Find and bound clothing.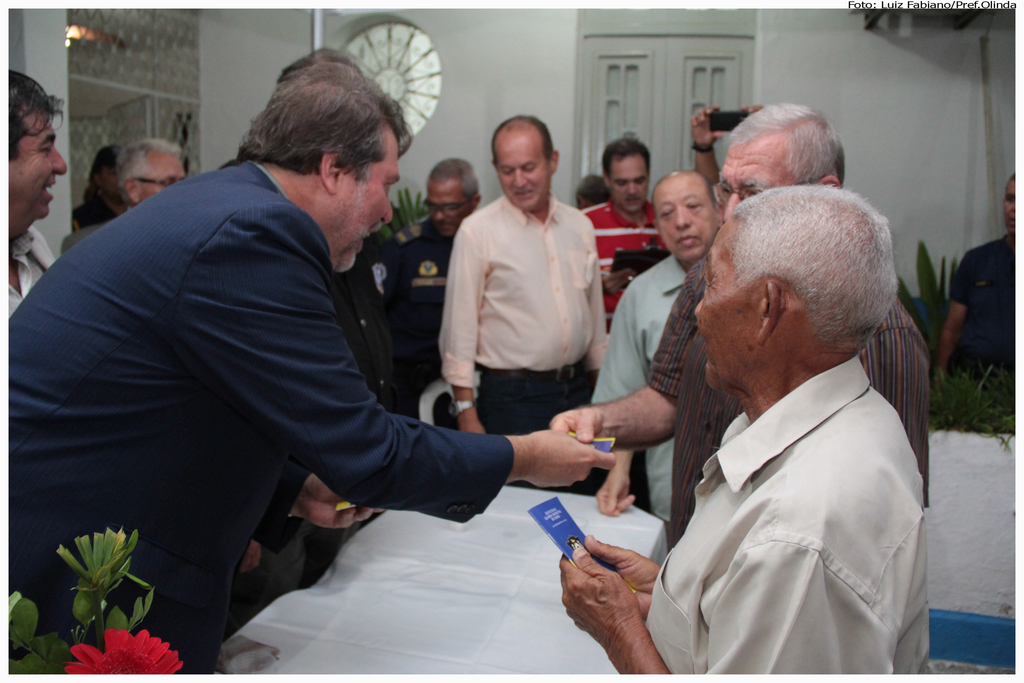
Bound: 315 231 426 594.
